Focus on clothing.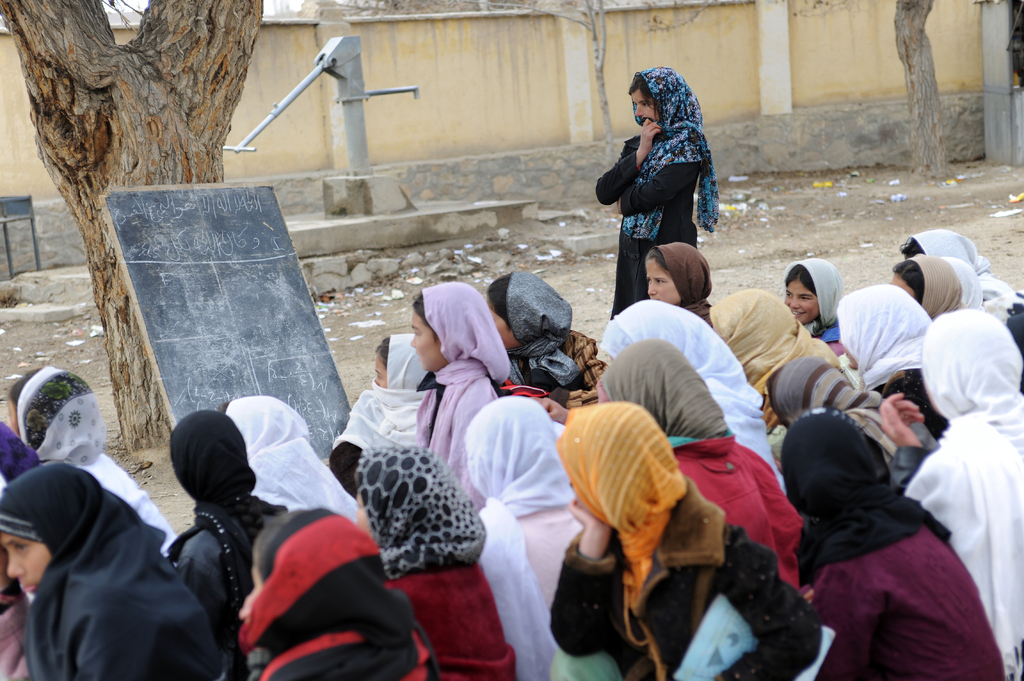
Focused at (left=911, top=310, right=1023, bottom=680).
